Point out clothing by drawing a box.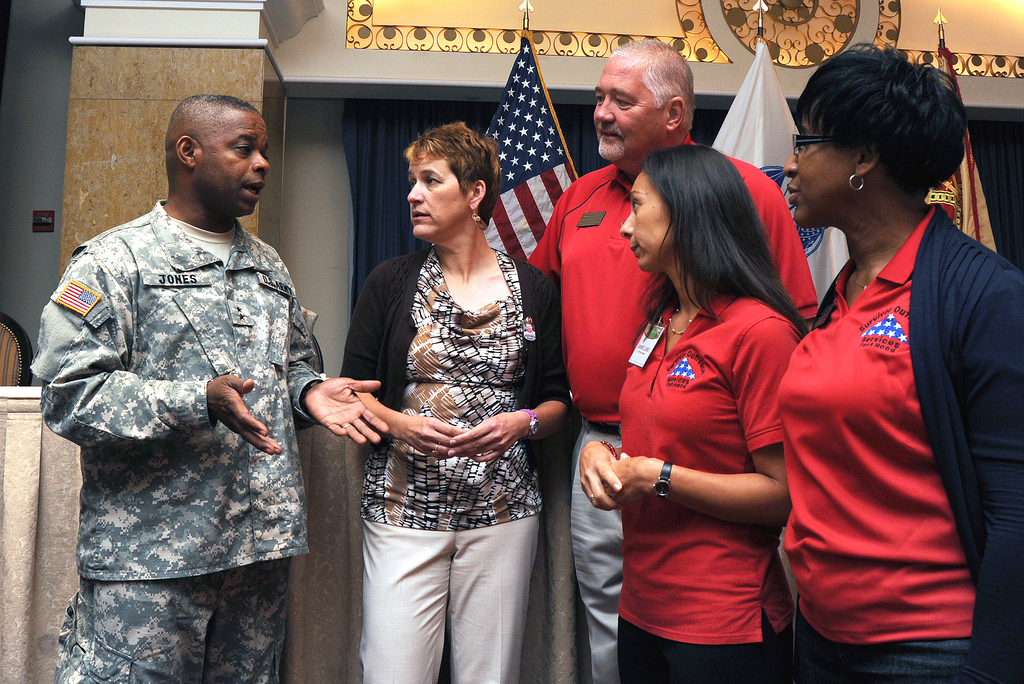
{"left": 620, "top": 294, "right": 788, "bottom": 642}.
